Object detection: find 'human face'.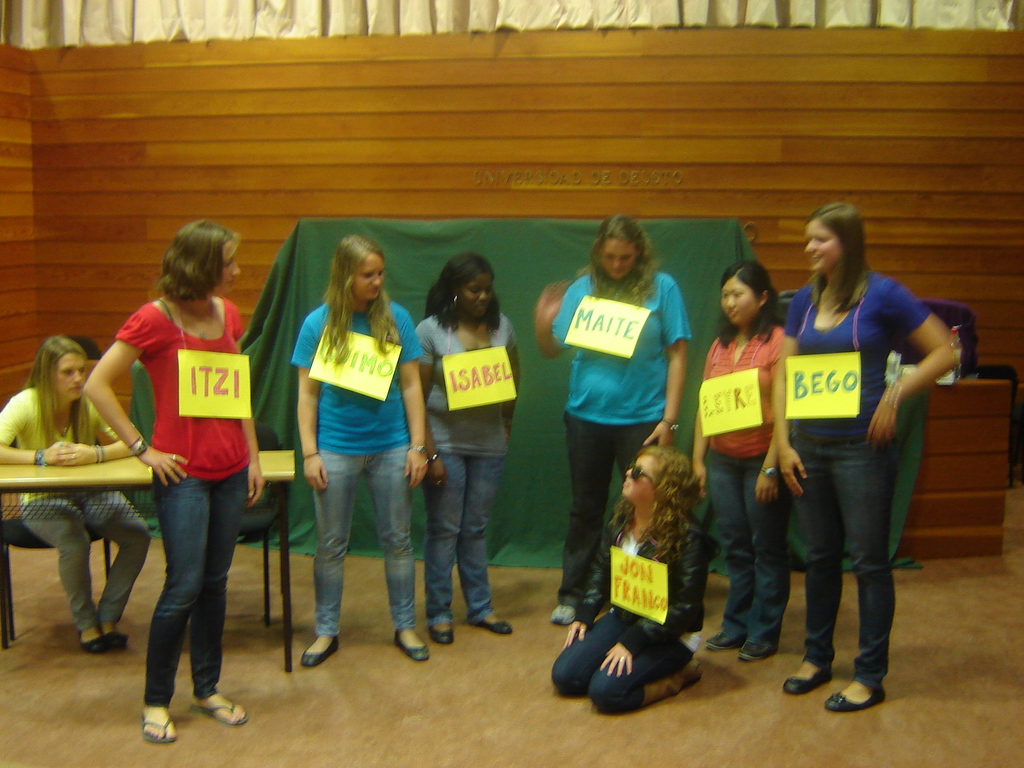
599 241 636 281.
